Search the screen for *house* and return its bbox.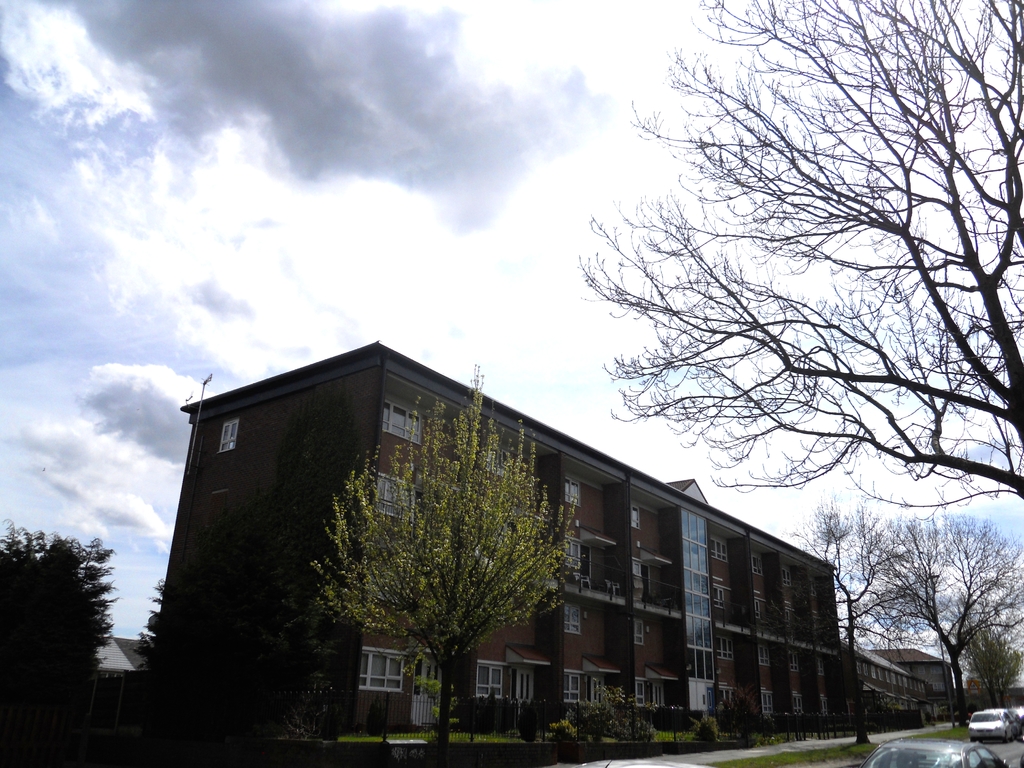
Found: [148, 338, 842, 757].
